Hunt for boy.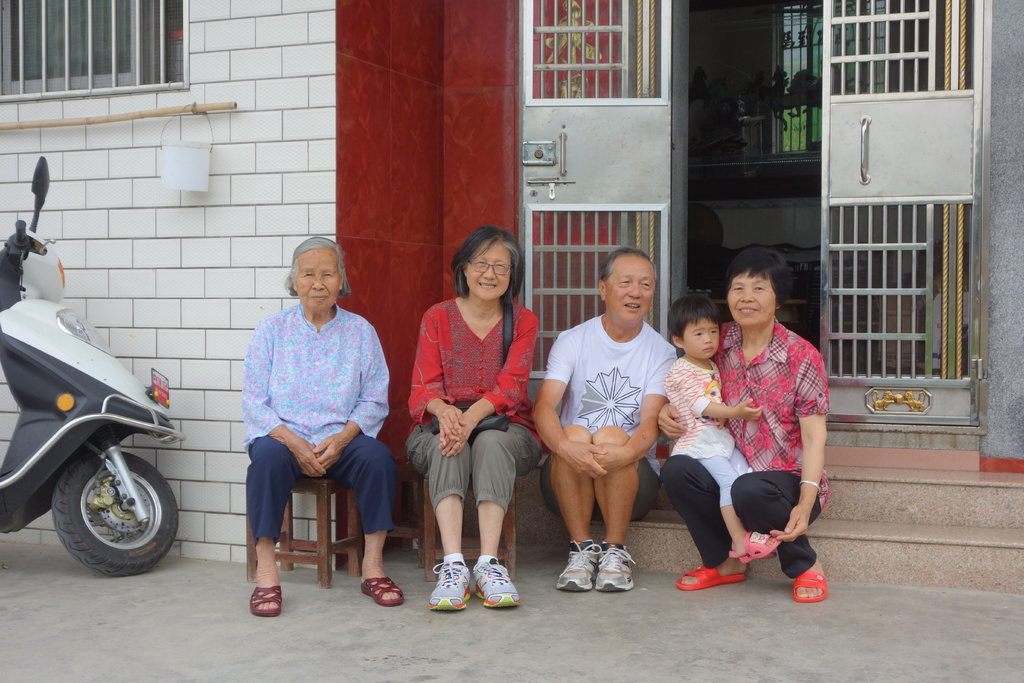
Hunted down at 660 300 779 566.
